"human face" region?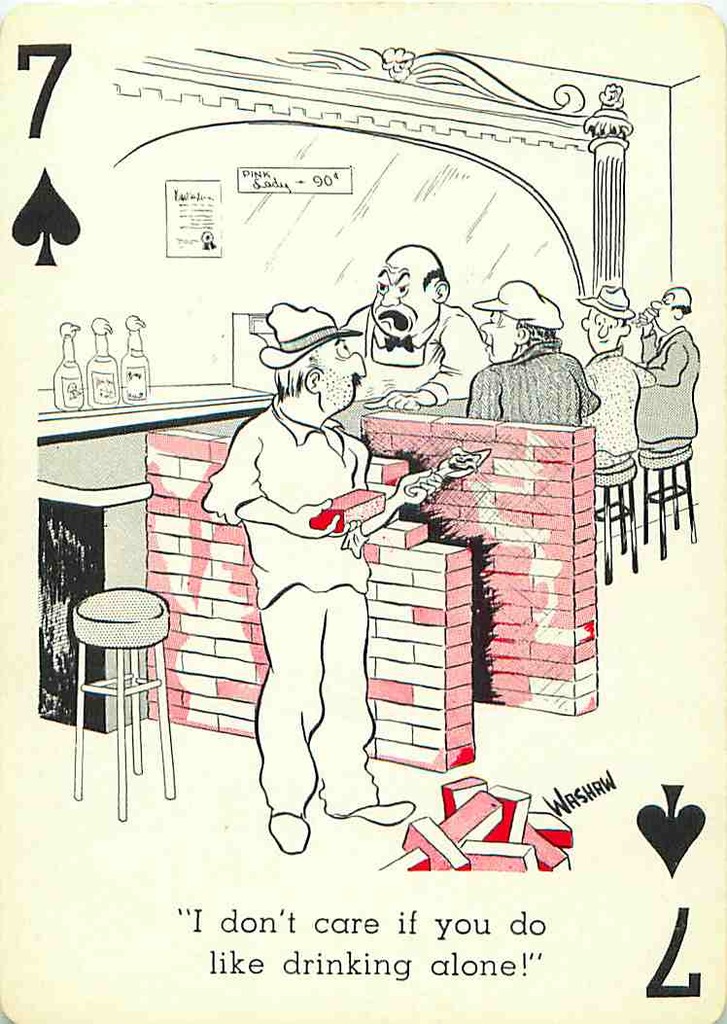
detection(478, 312, 512, 362)
